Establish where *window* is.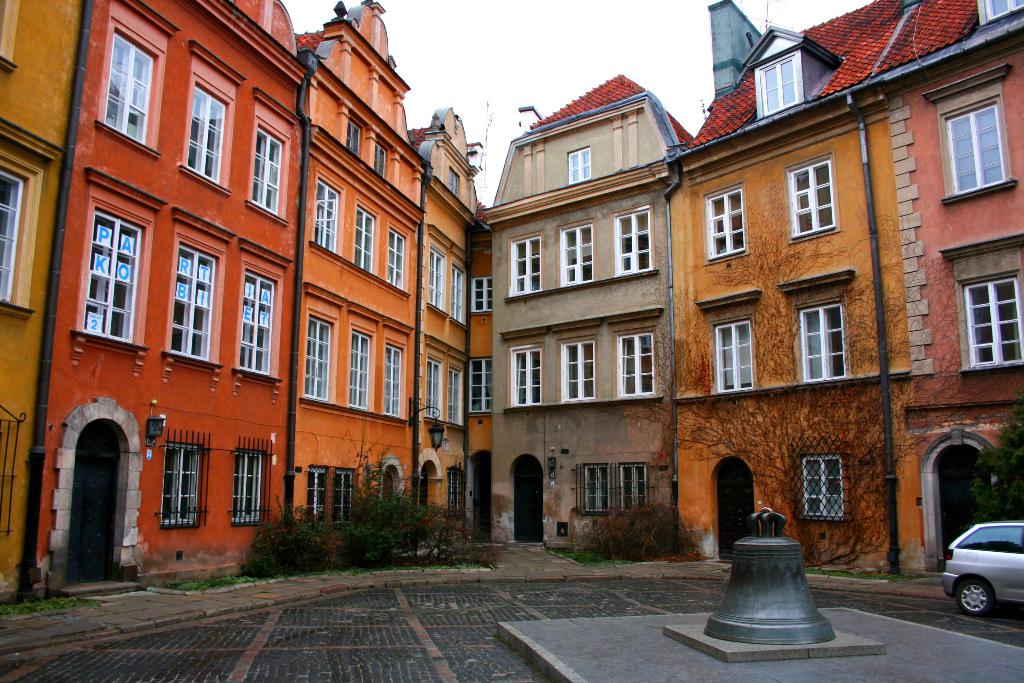
Established at bbox(250, 125, 281, 218).
